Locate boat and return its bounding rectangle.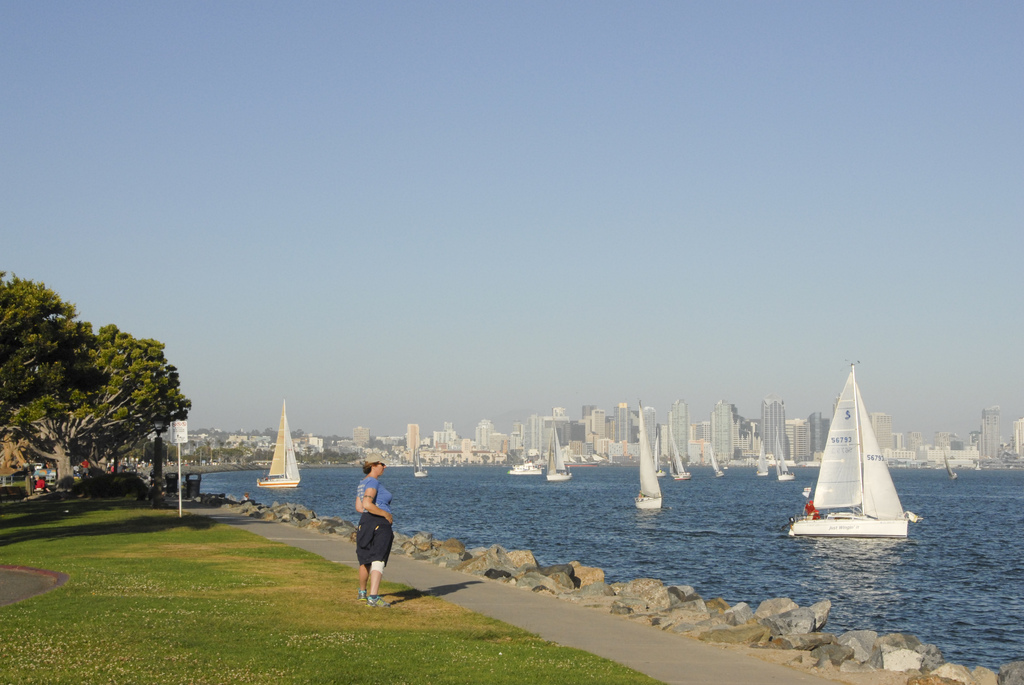
<region>708, 447, 723, 478</region>.
